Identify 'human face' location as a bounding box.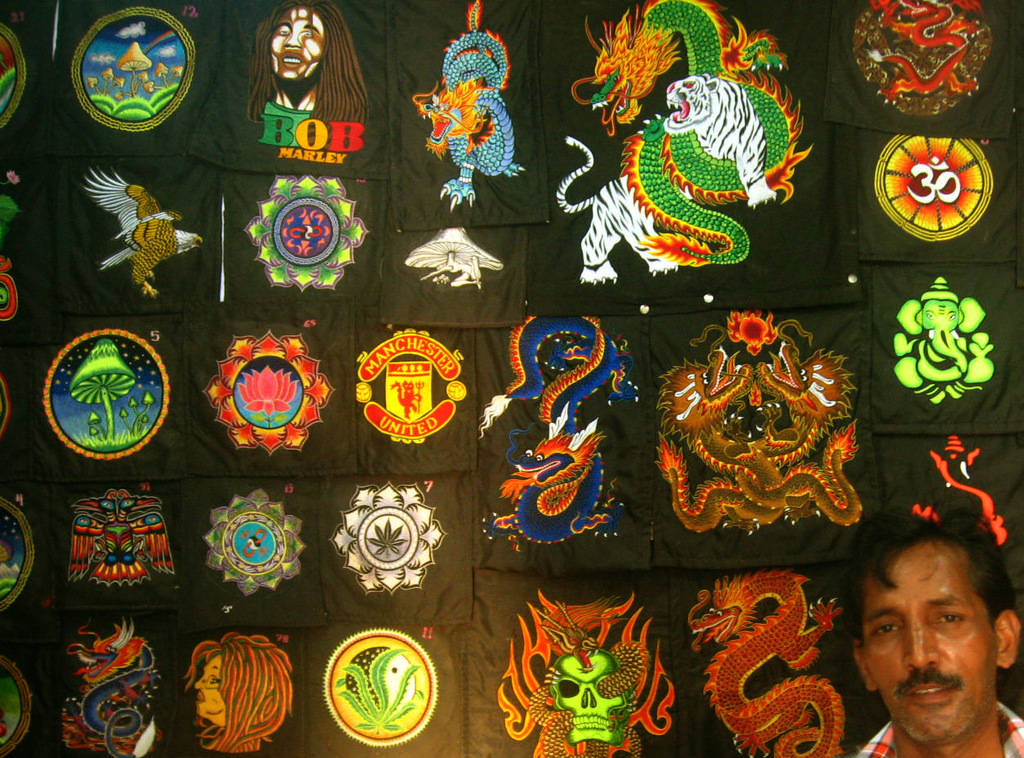
x1=865 y1=548 x2=999 y2=742.
